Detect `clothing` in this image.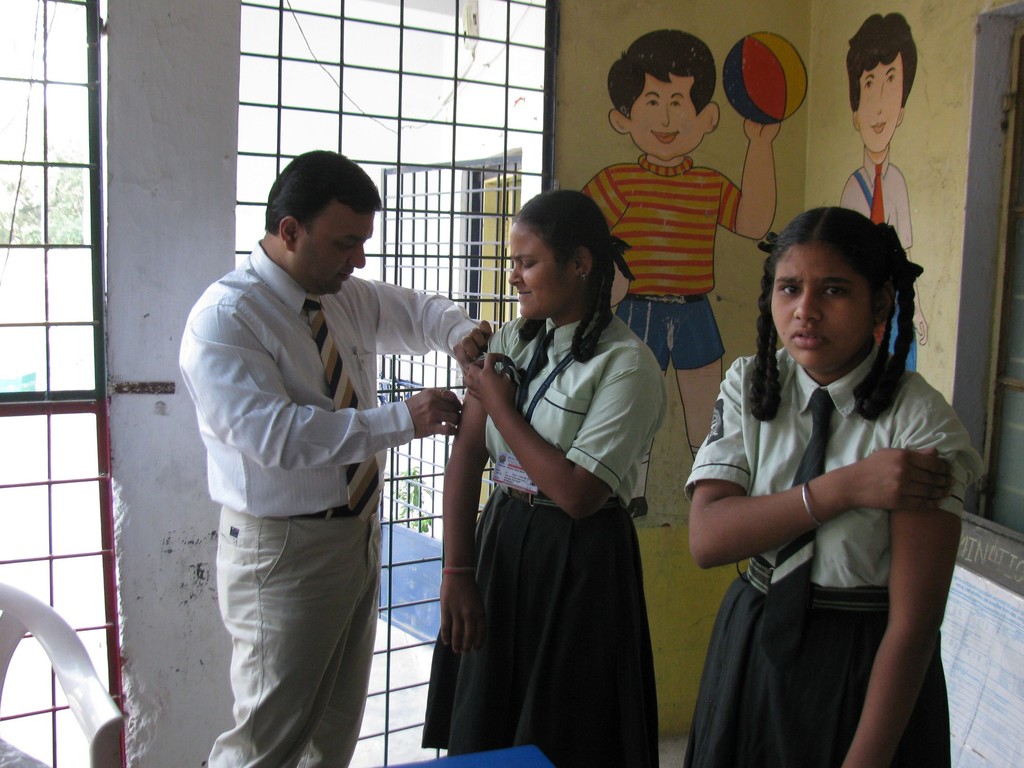
Detection: left=172, top=236, right=492, bottom=767.
